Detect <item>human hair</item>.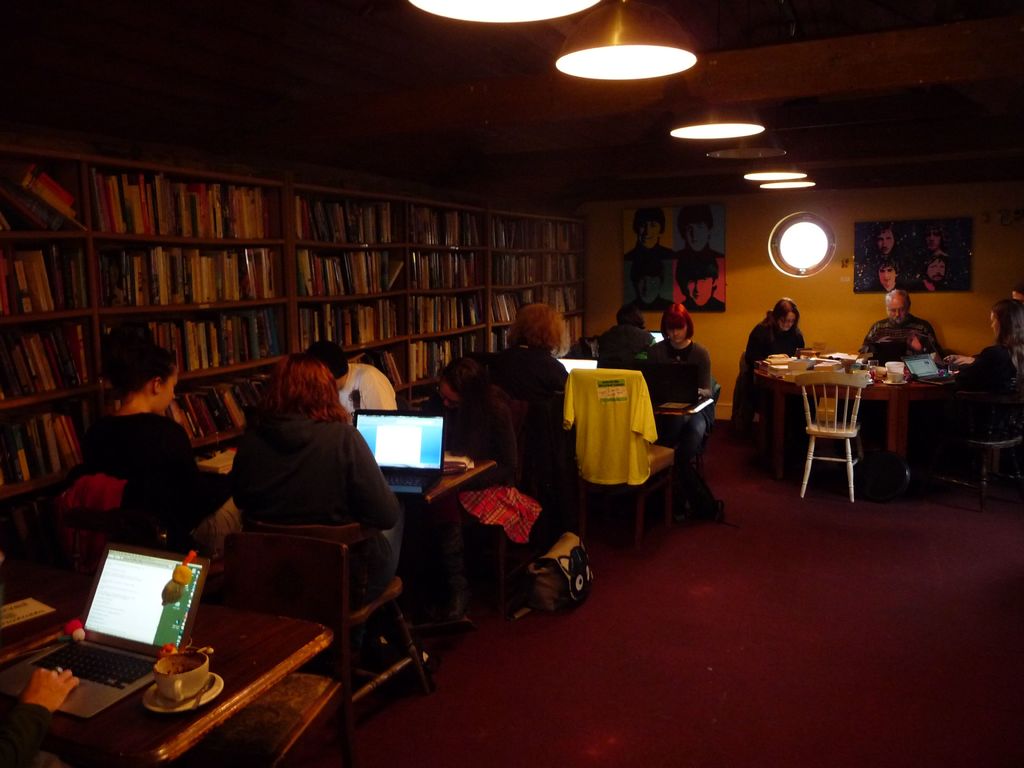
Detected at bbox=(990, 303, 1023, 346).
